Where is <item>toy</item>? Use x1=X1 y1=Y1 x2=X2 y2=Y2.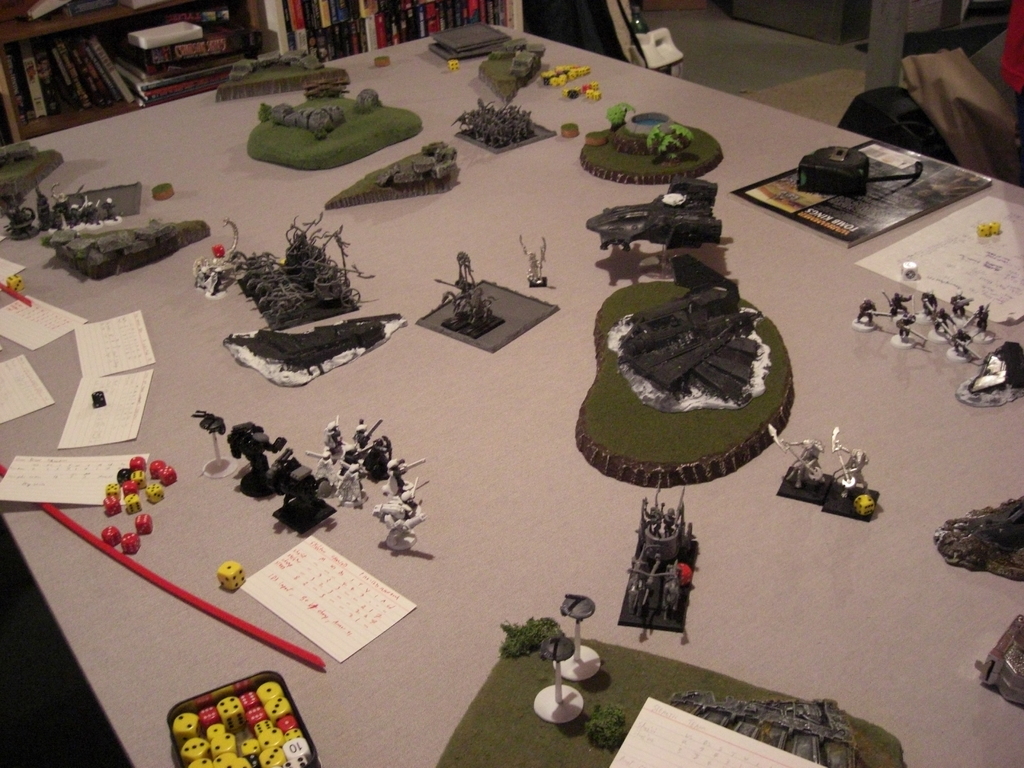
x1=562 y1=84 x2=592 y2=98.
